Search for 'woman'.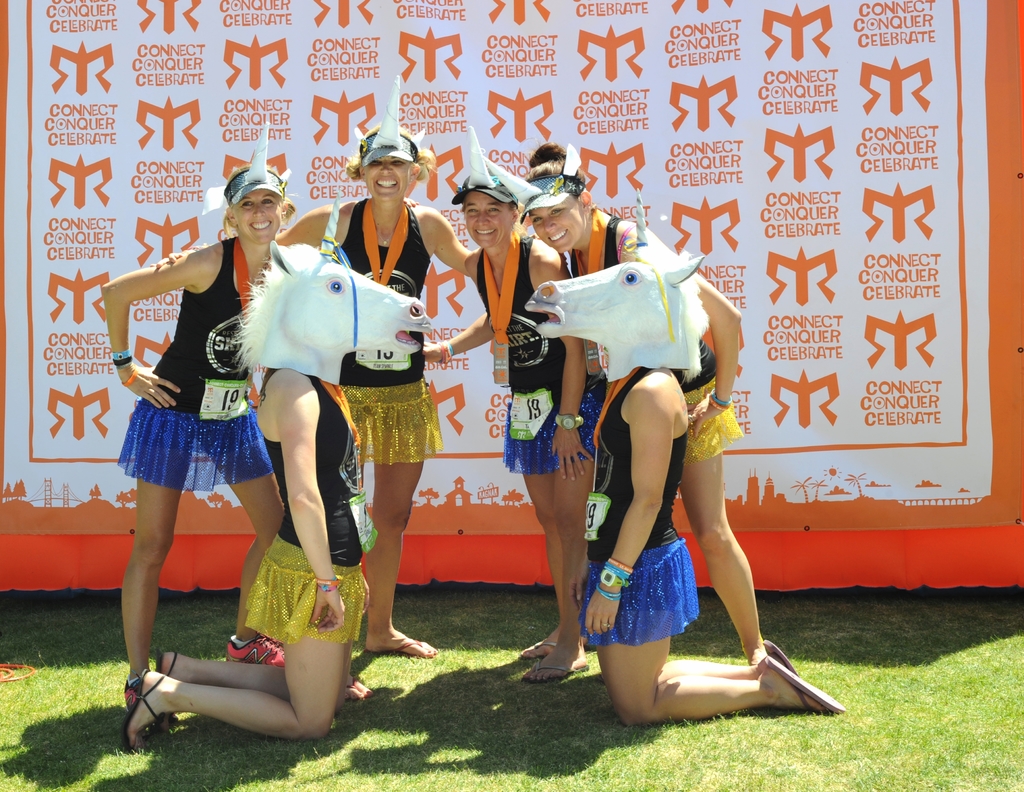
Found at box=[515, 134, 769, 663].
